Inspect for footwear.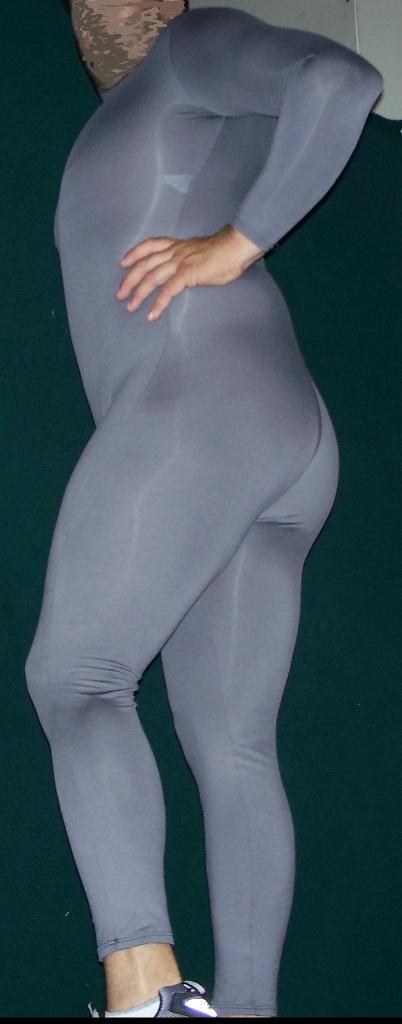
Inspection: l=86, t=983, r=218, b=1023.
